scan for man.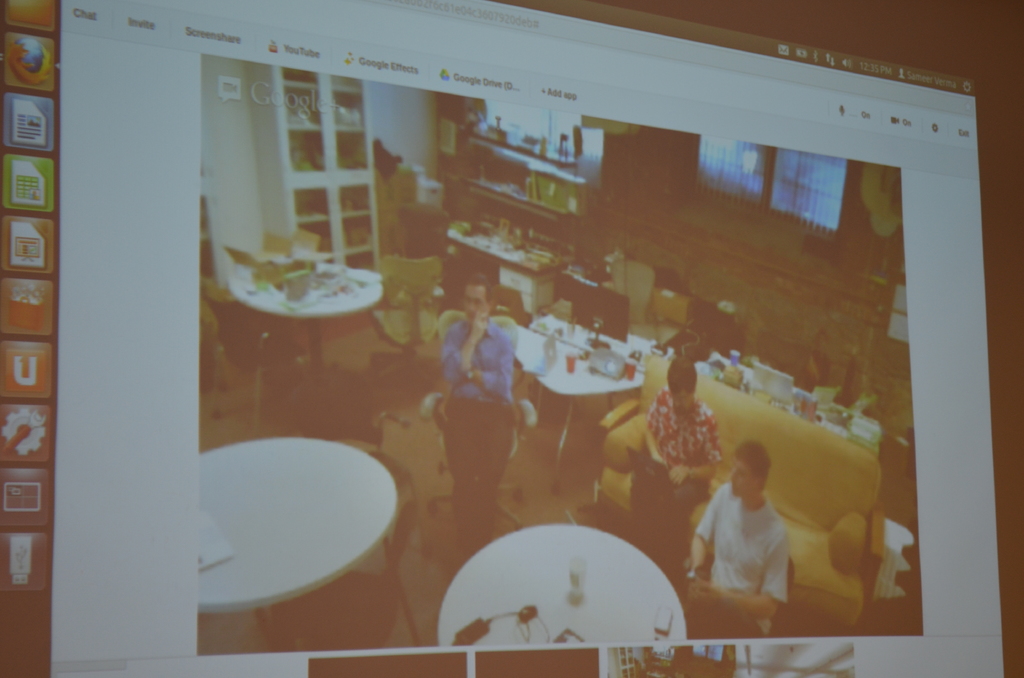
Scan result: x1=690 y1=431 x2=810 y2=621.
